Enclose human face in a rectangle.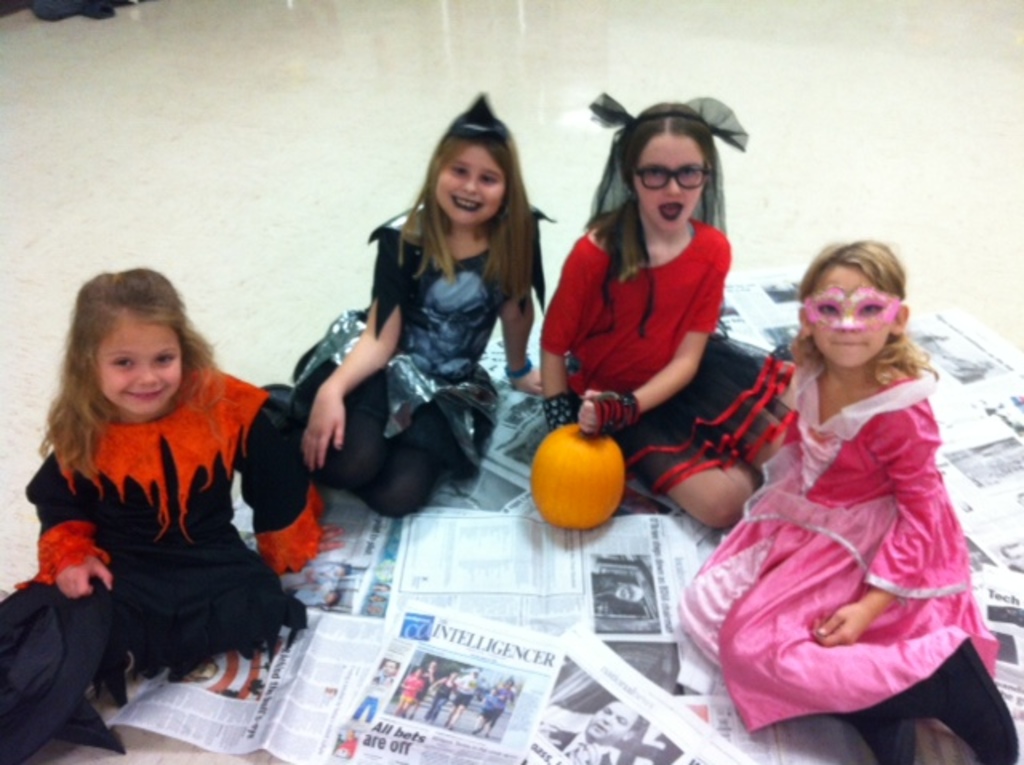
Rect(96, 322, 203, 408).
